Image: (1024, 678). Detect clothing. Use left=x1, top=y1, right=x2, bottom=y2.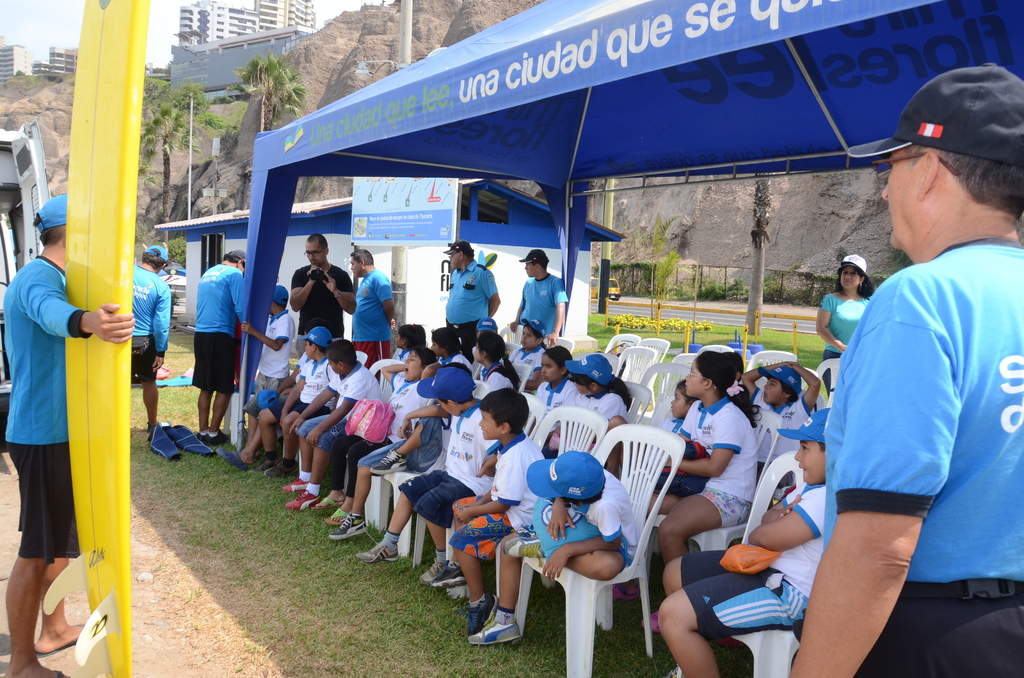
left=520, top=274, right=564, bottom=328.
